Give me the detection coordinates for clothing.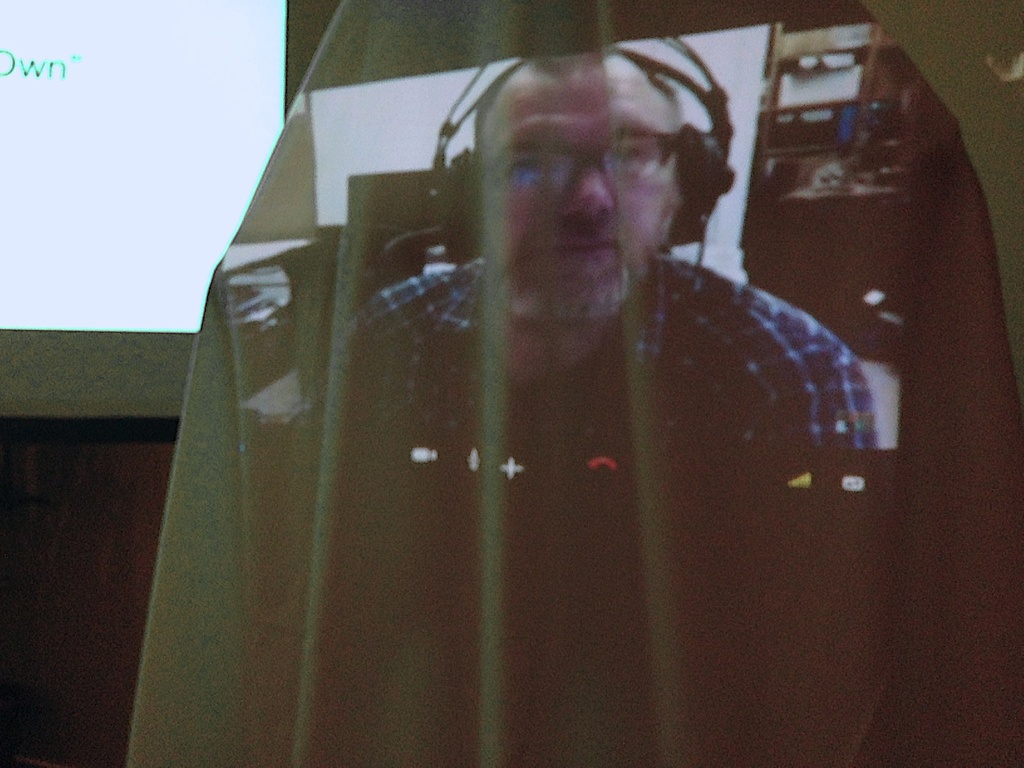
[left=250, top=249, right=892, bottom=767].
